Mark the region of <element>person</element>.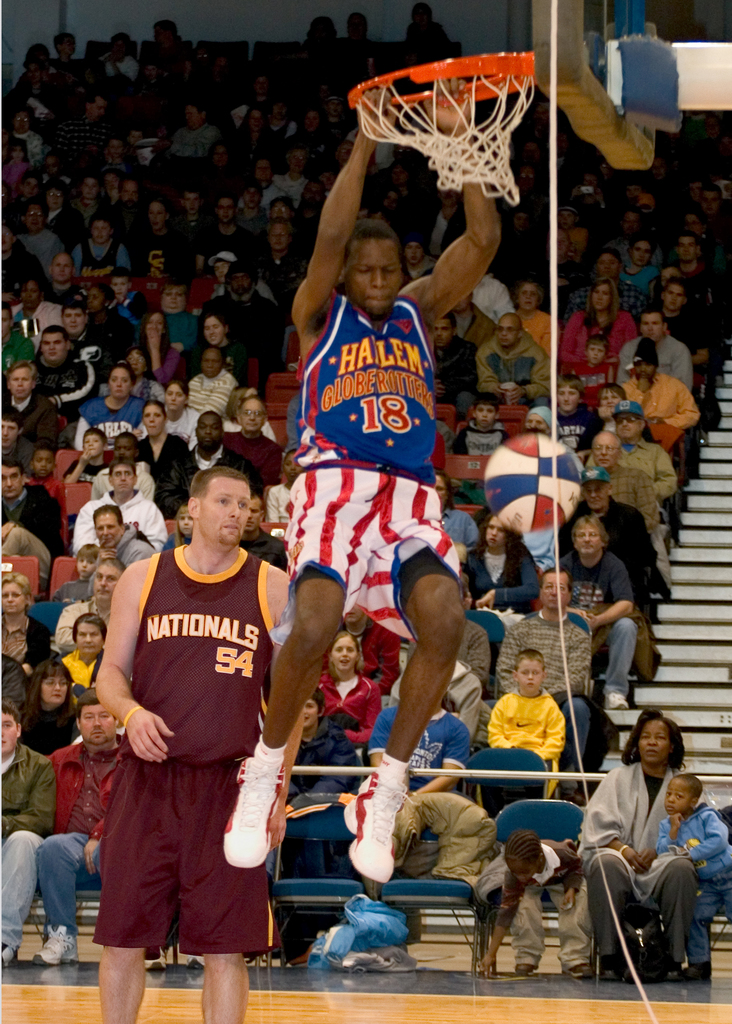
Region: (233, 72, 279, 121).
